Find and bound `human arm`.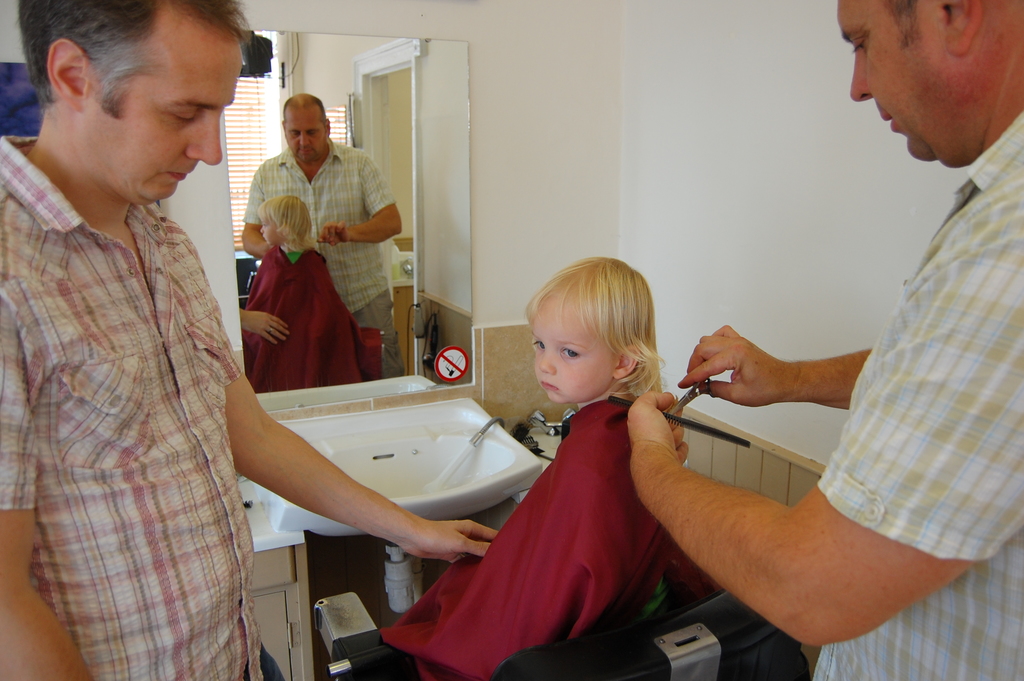
Bound: BBox(750, 173, 987, 636).
